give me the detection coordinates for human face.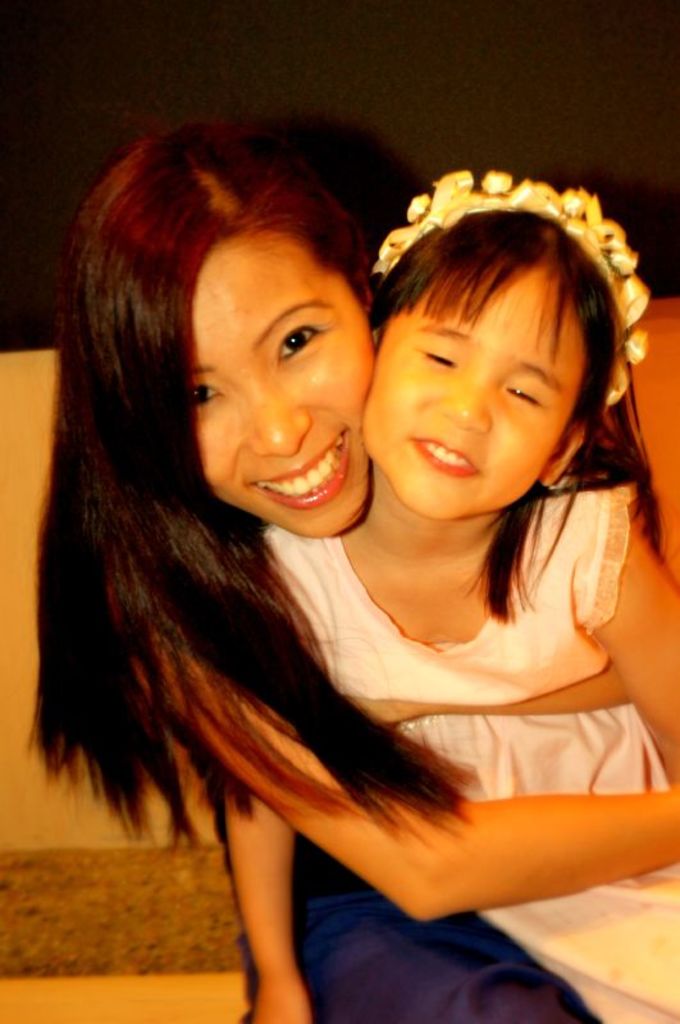
locate(368, 266, 587, 524).
